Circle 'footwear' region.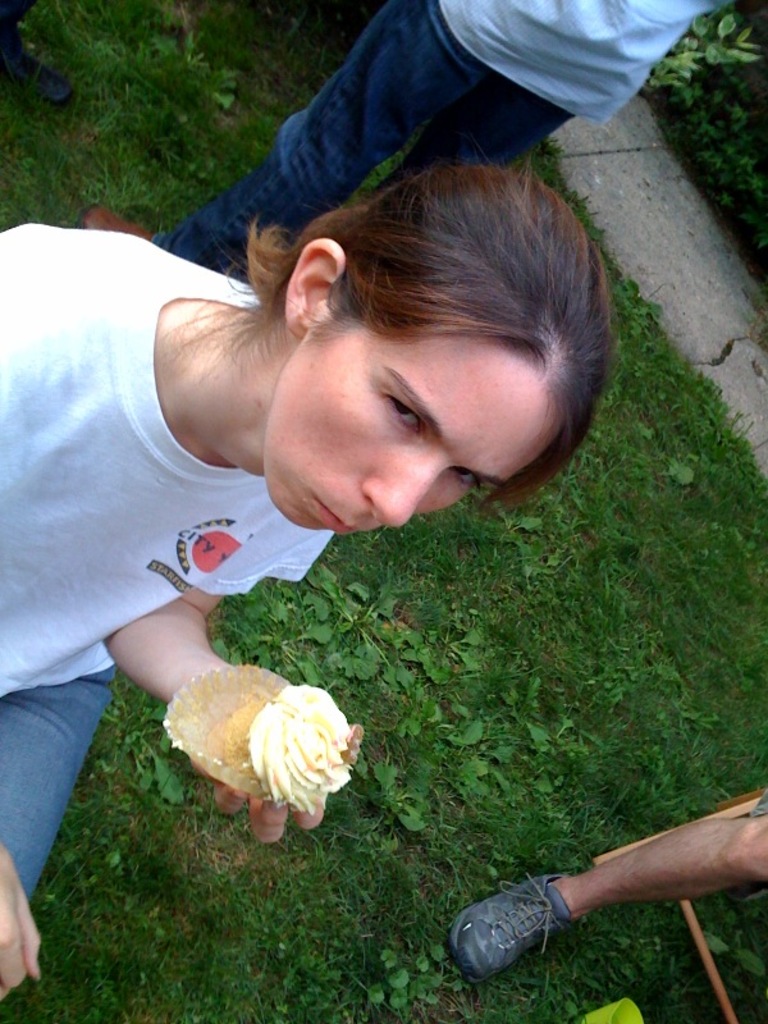
Region: [0,51,73,106].
